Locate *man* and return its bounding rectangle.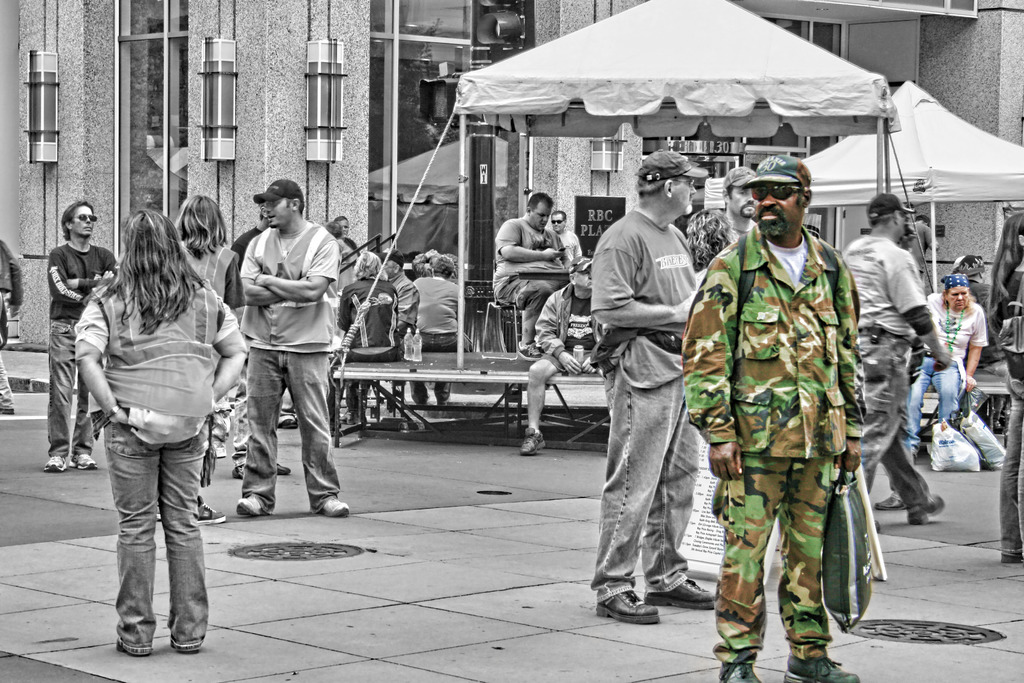
<box>496,192,572,360</box>.
